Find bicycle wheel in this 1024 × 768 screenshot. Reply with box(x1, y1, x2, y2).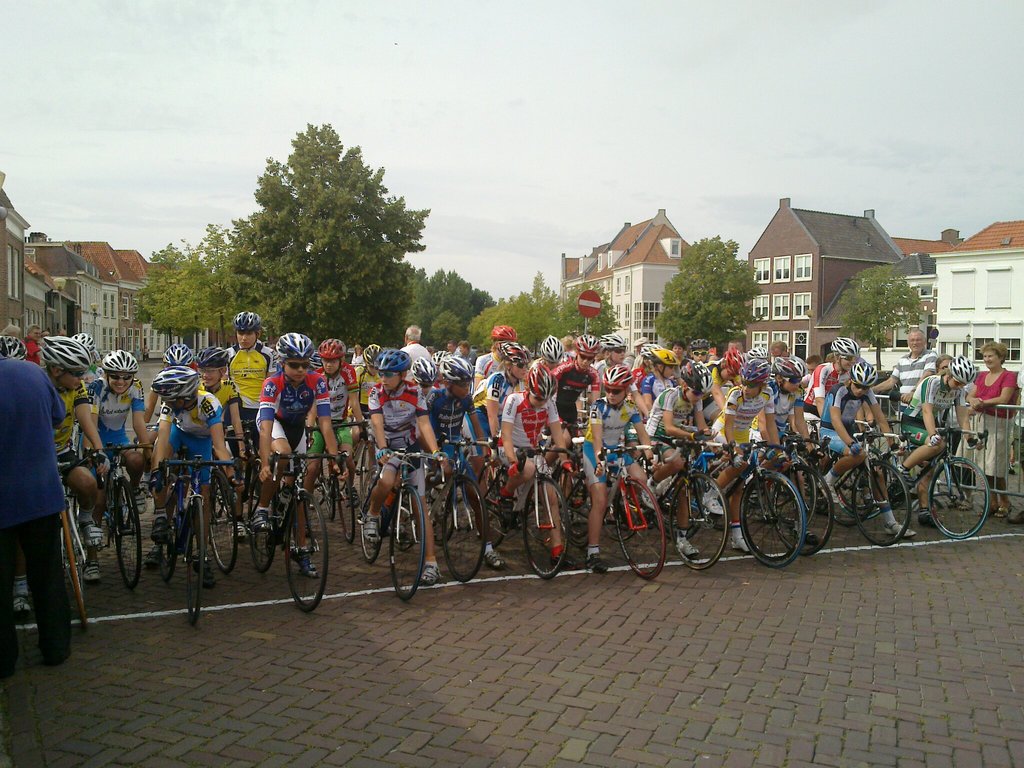
box(566, 485, 589, 541).
